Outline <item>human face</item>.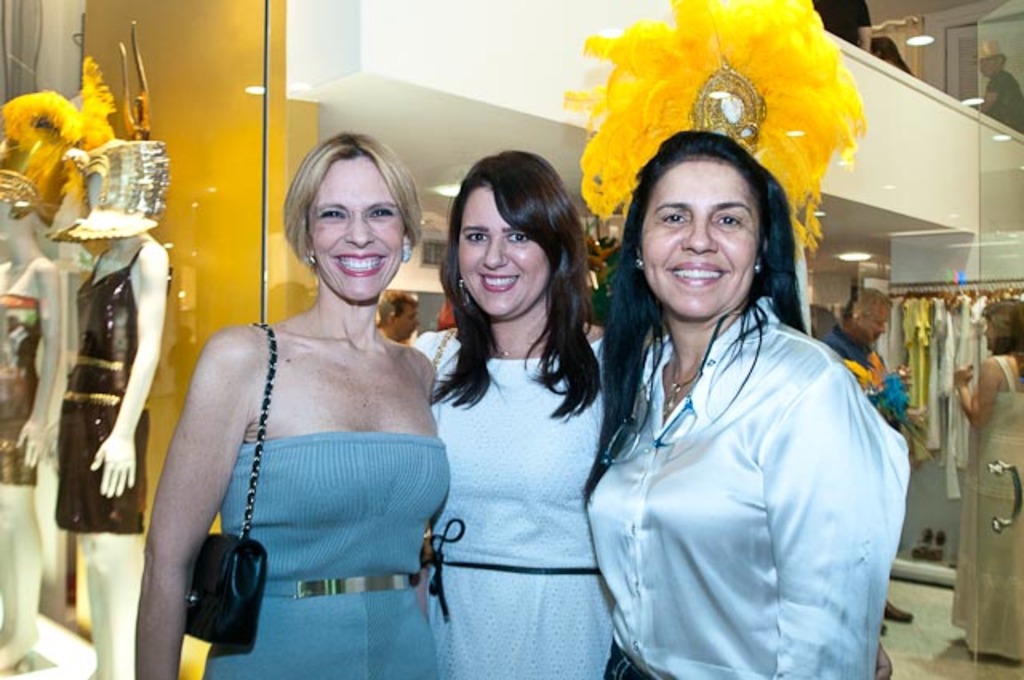
Outline: rect(458, 187, 557, 320).
